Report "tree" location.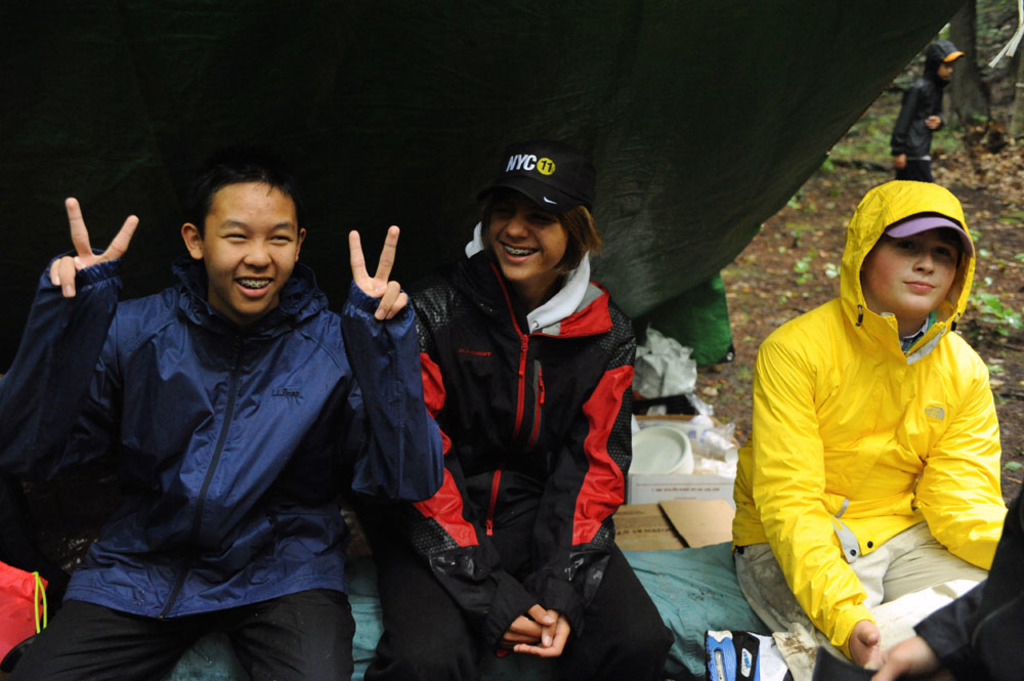
Report: 934:0:1012:142.
